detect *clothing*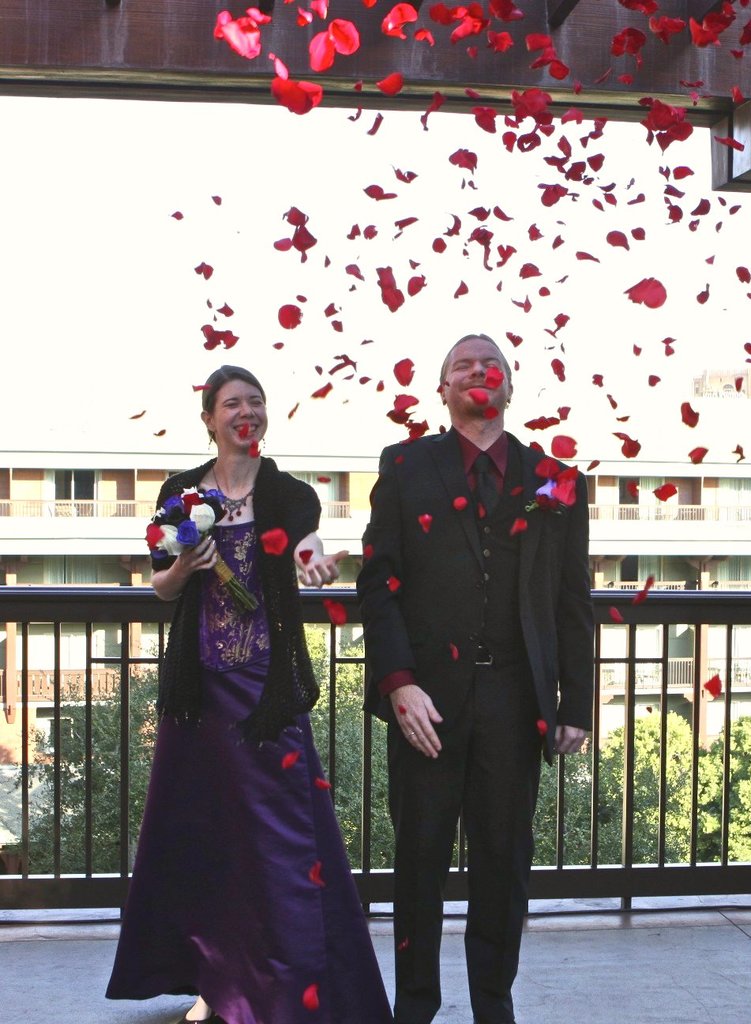
locate(96, 449, 394, 1023)
